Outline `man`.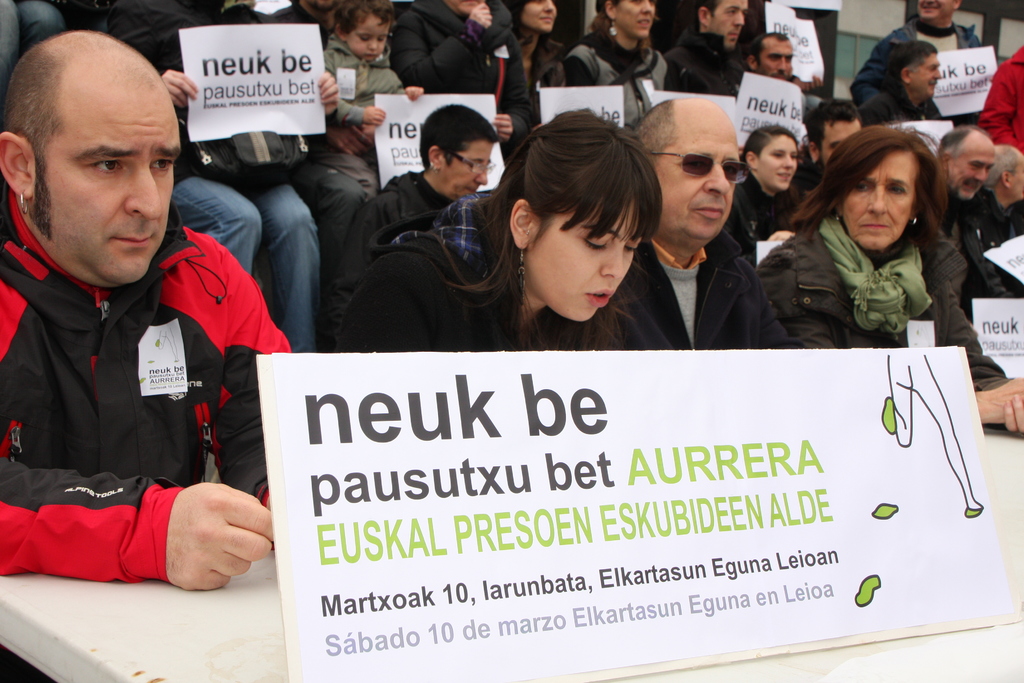
Outline: box(852, 0, 997, 103).
